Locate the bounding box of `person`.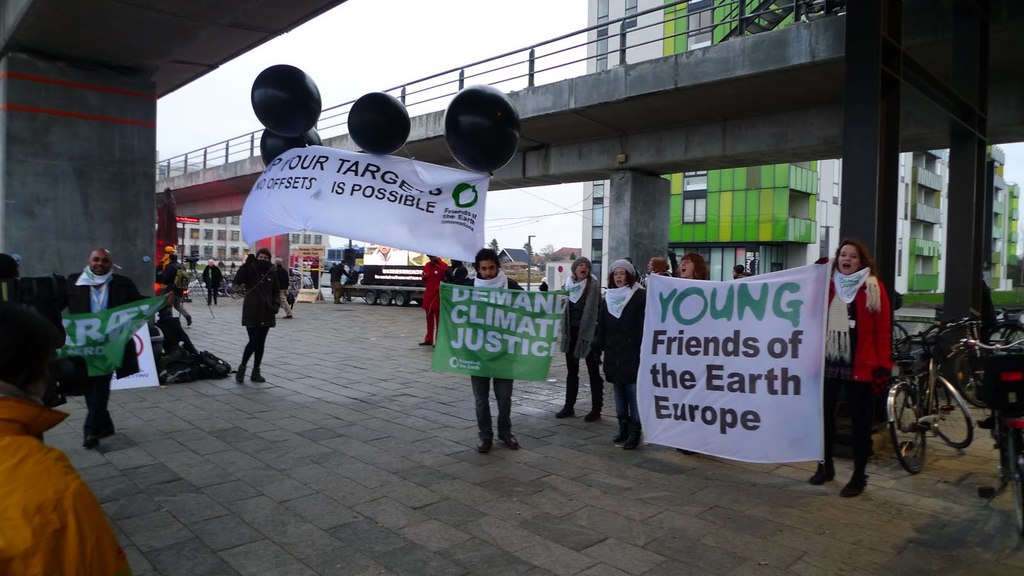
Bounding box: 68, 250, 147, 447.
